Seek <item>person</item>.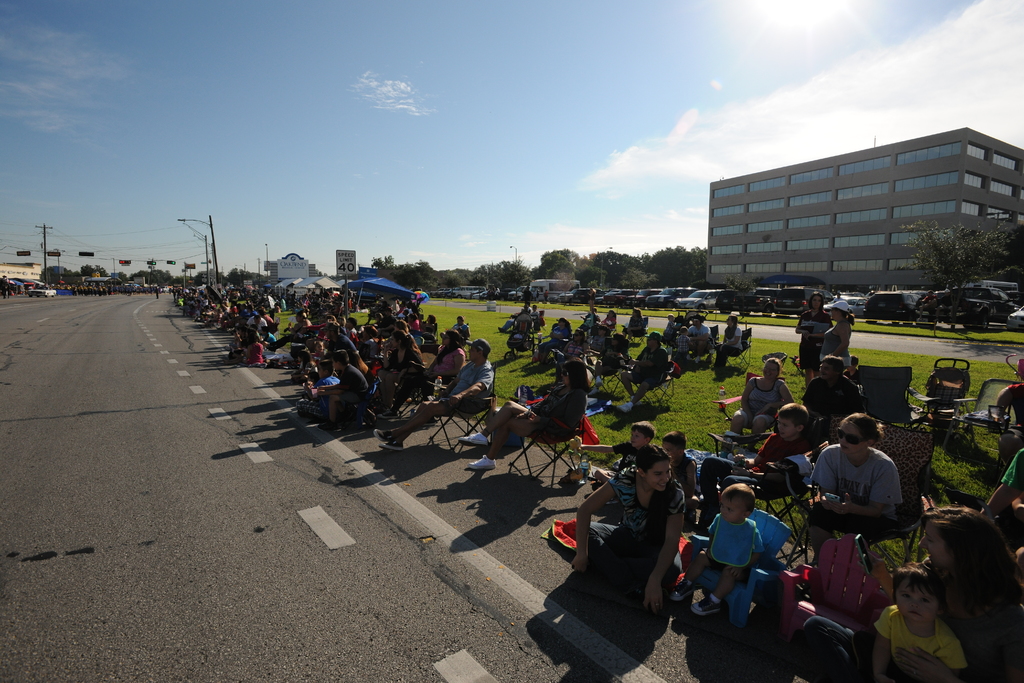
(left=604, top=309, right=619, bottom=335).
